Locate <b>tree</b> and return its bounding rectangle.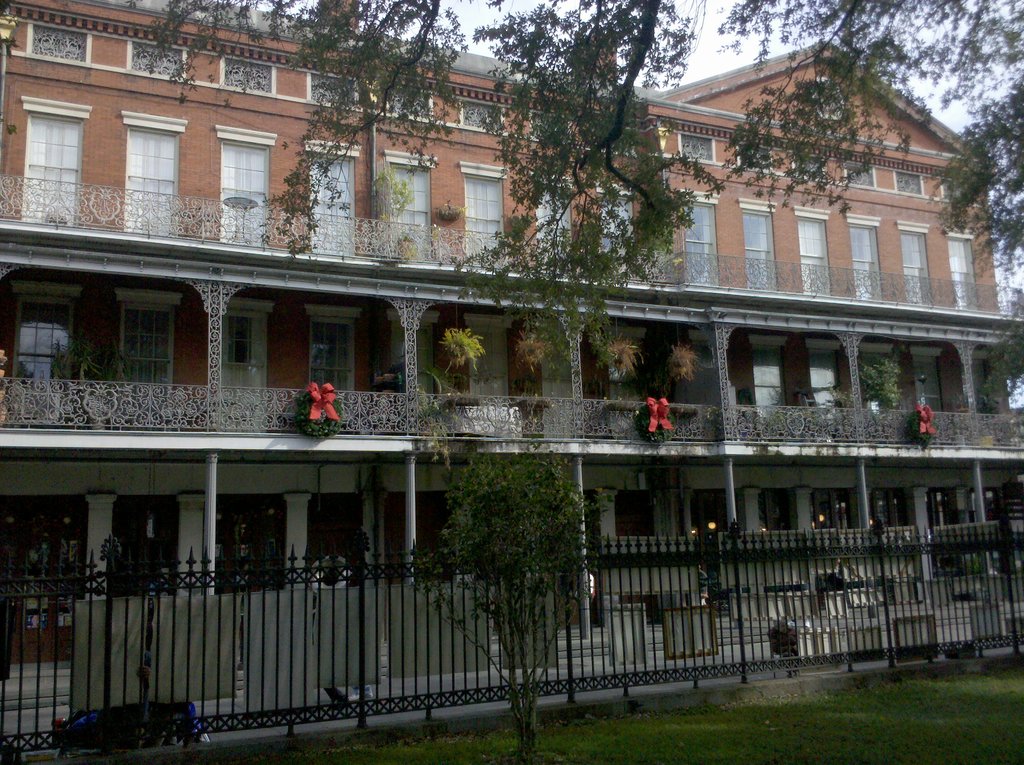
140:0:1023:399.
